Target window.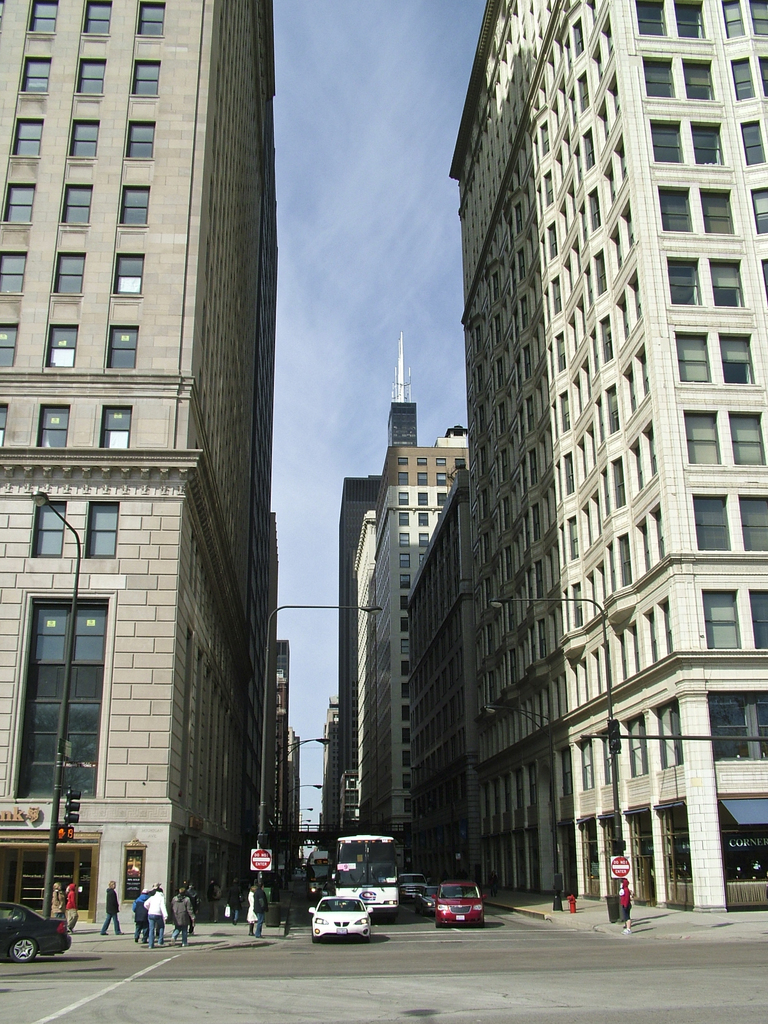
Target region: {"left": 645, "top": 116, "right": 685, "bottom": 162}.
